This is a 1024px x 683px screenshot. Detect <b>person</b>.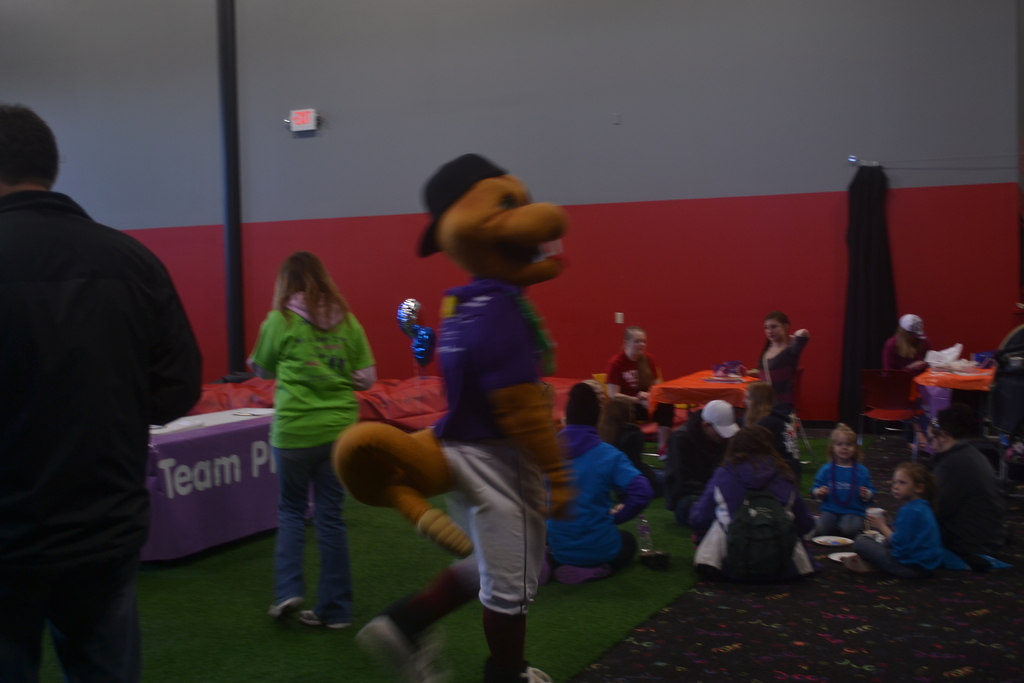
245,244,379,630.
